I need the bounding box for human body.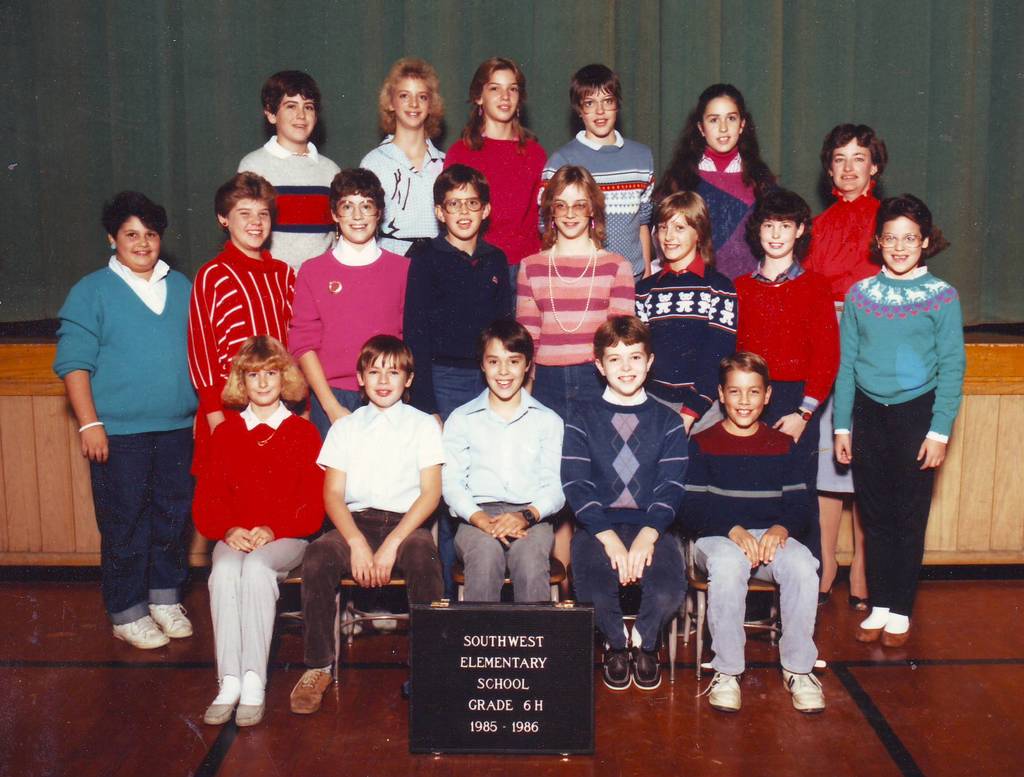
Here it is: <bbox>735, 186, 840, 566</bbox>.
